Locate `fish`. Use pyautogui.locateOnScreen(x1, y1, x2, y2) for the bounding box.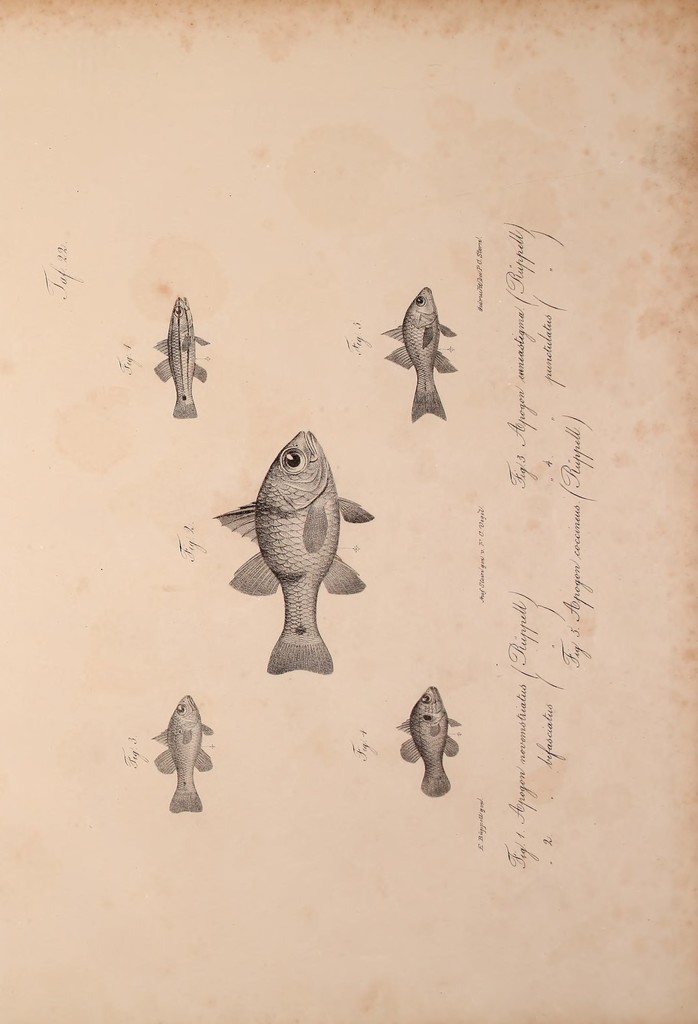
pyautogui.locateOnScreen(156, 686, 219, 817).
